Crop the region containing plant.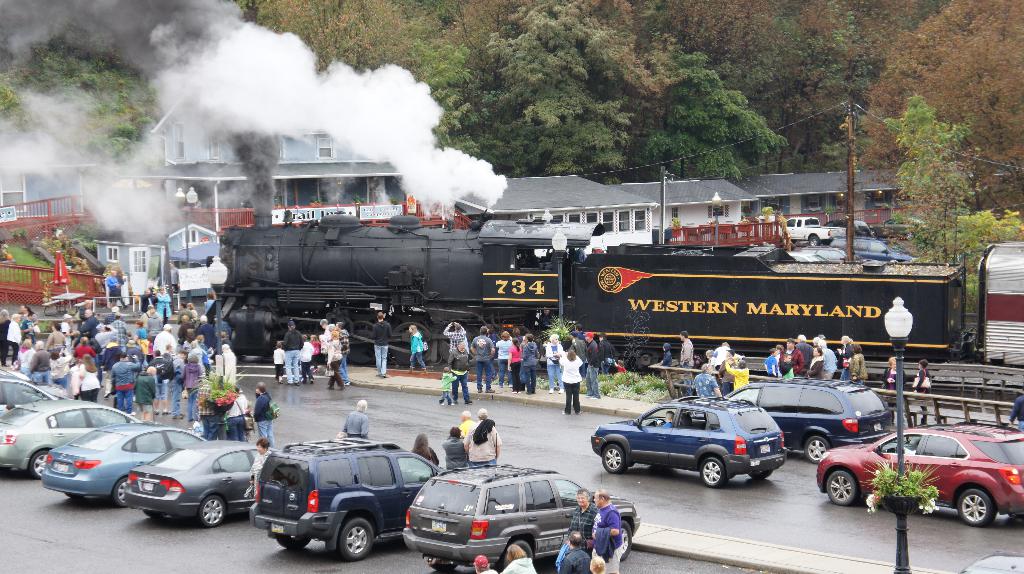
Crop region: <region>855, 455, 938, 512</region>.
